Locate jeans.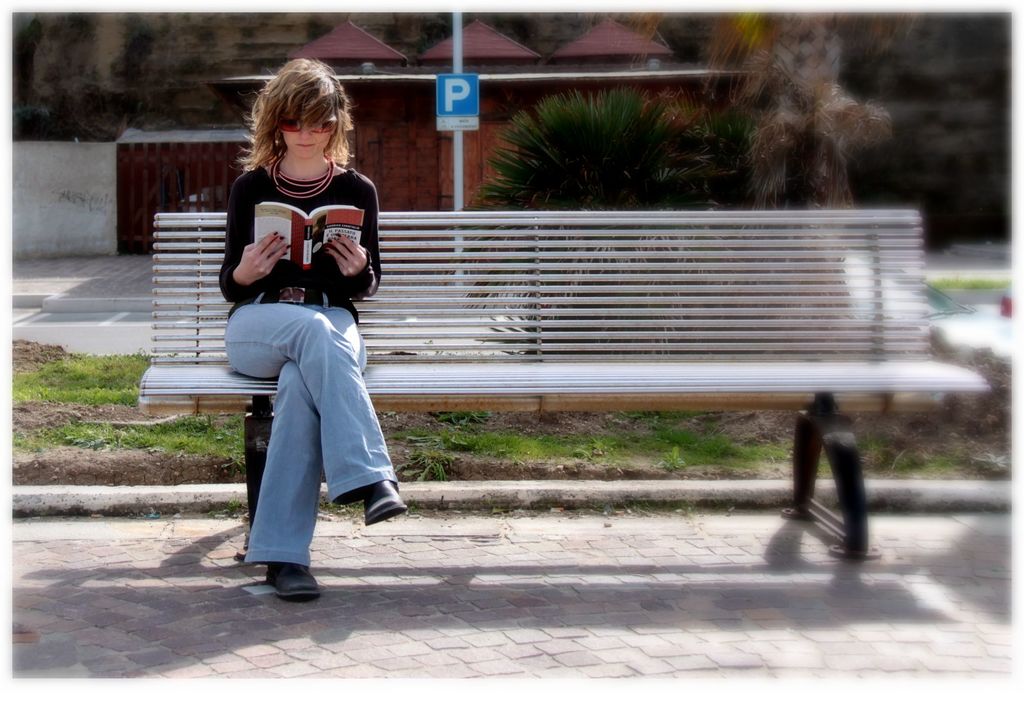
Bounding box: crop(219, 286, 392, 570).
